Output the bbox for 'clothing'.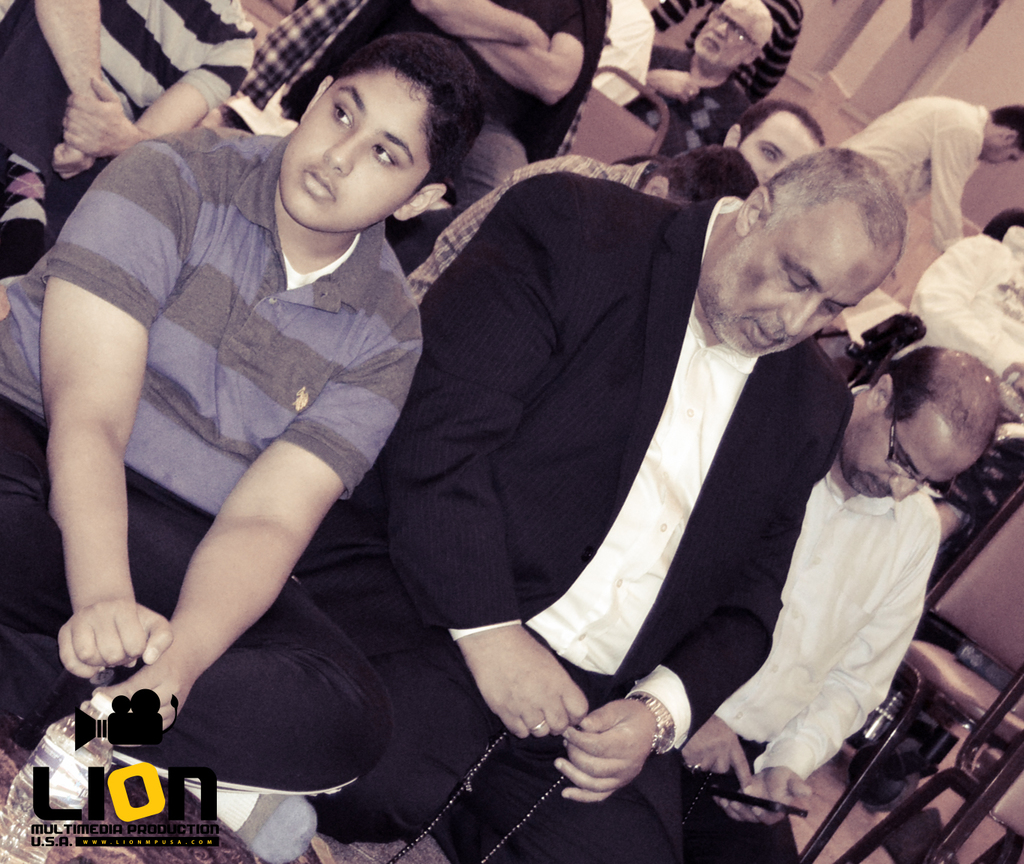
850,98,989,243.
